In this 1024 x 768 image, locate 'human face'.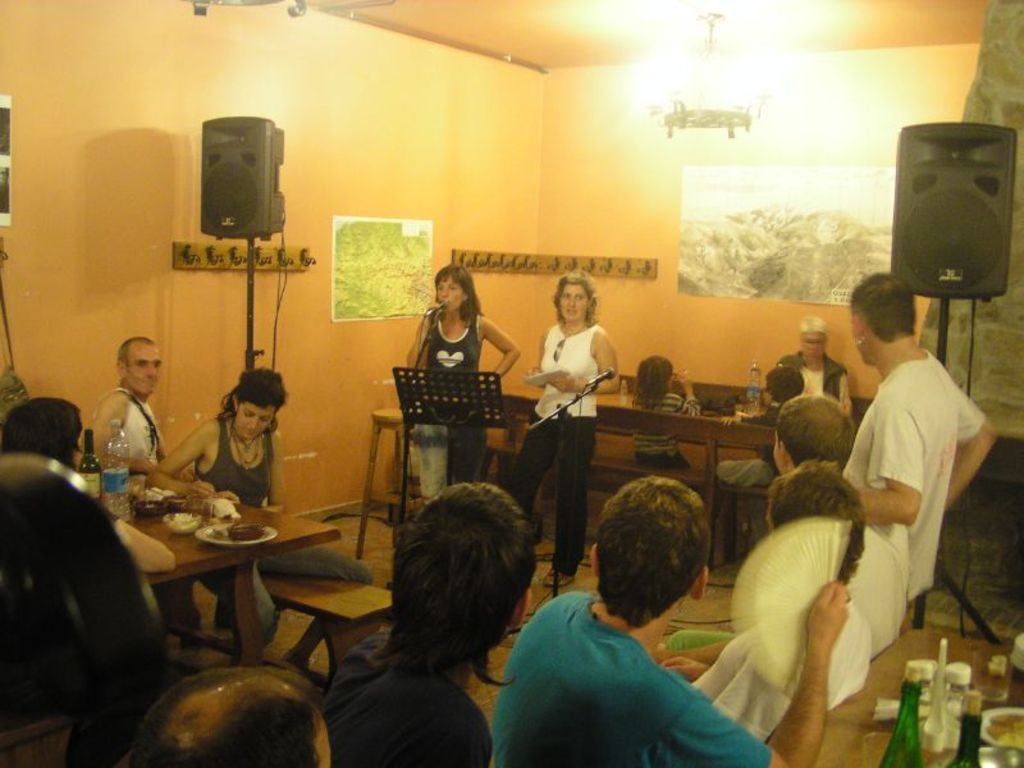
Bounding box: (561,285,590,316).
